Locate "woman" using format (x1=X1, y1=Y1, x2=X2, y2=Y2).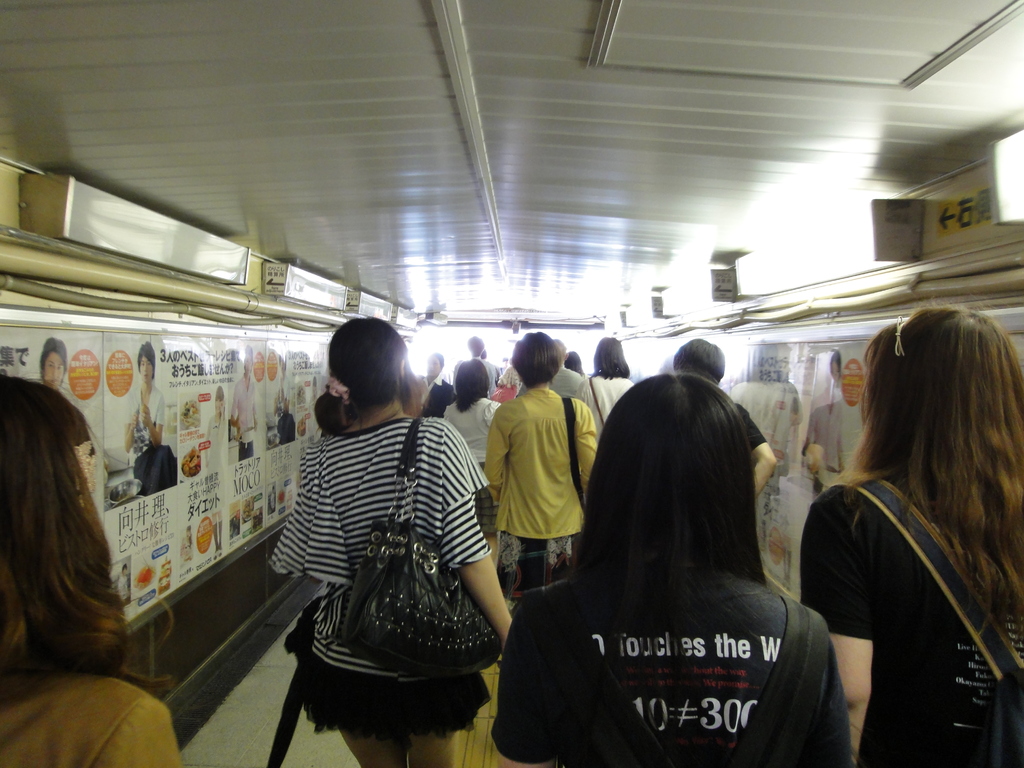
(x1=799, y1=280, x2=1021, y2=764).
